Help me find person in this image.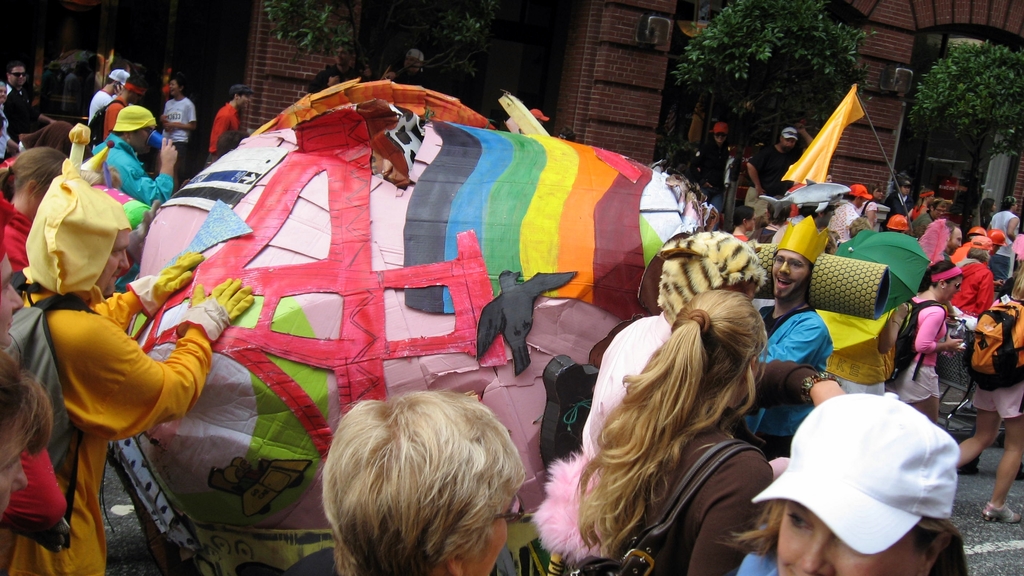
Found it: bbox=(913, 216, 964, 287).
